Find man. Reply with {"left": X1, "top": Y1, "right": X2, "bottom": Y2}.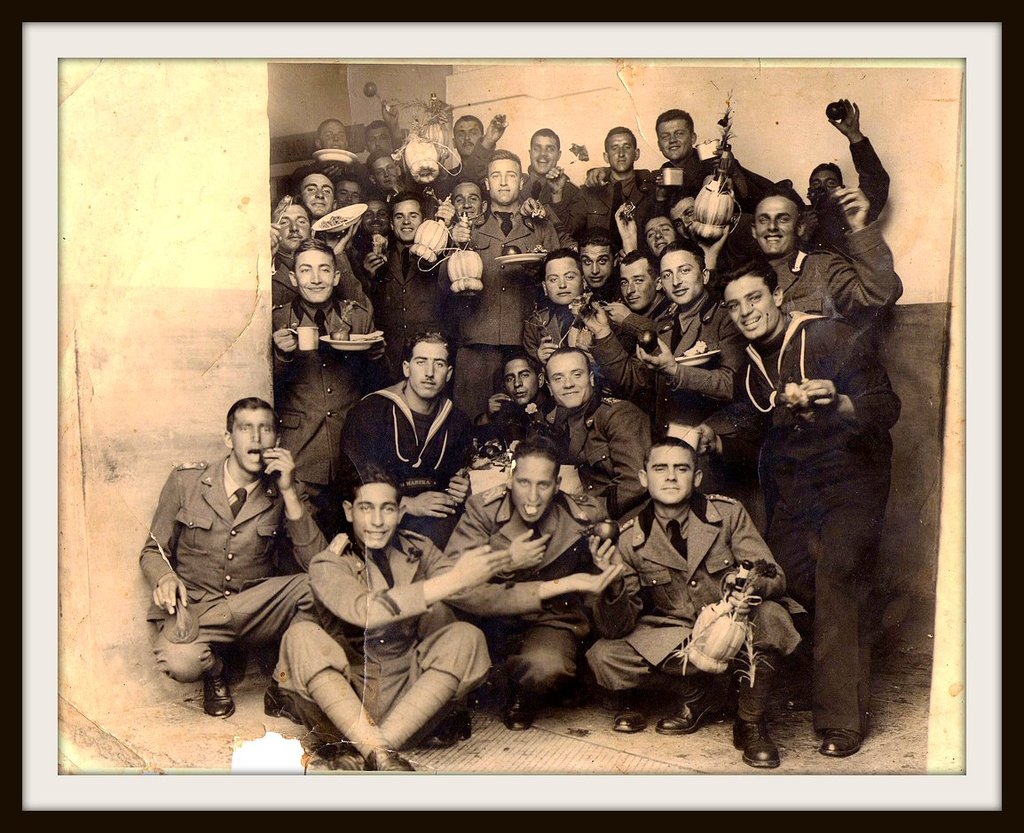
{"left": 313, "top": 114, "right": 346, "bottom": 158}.
